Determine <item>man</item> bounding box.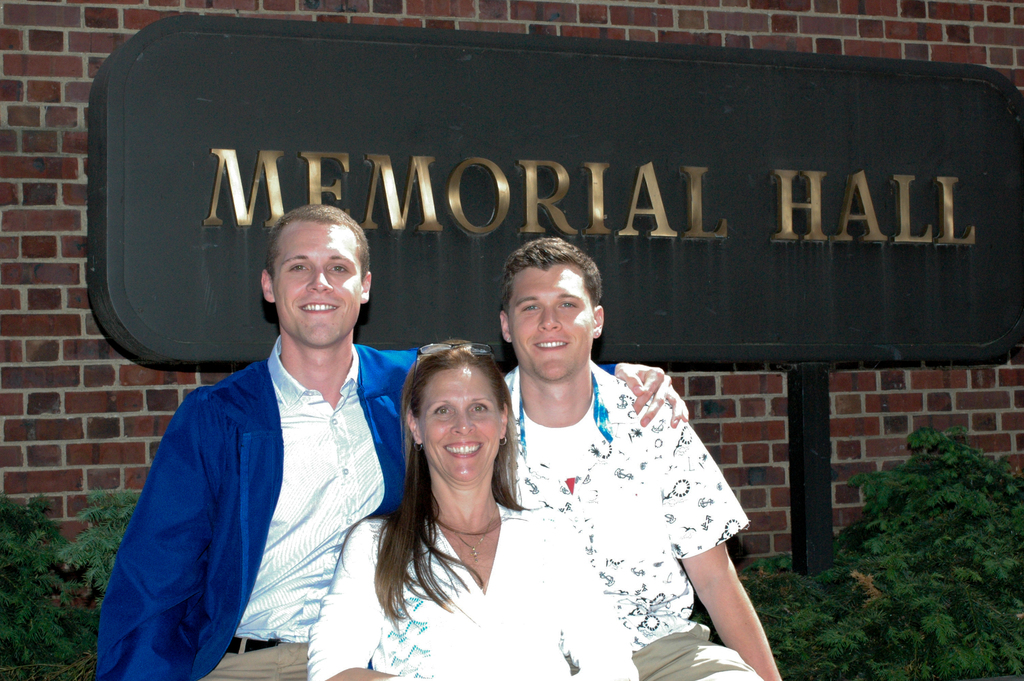
Determined: 94, 201, 687, 680.
